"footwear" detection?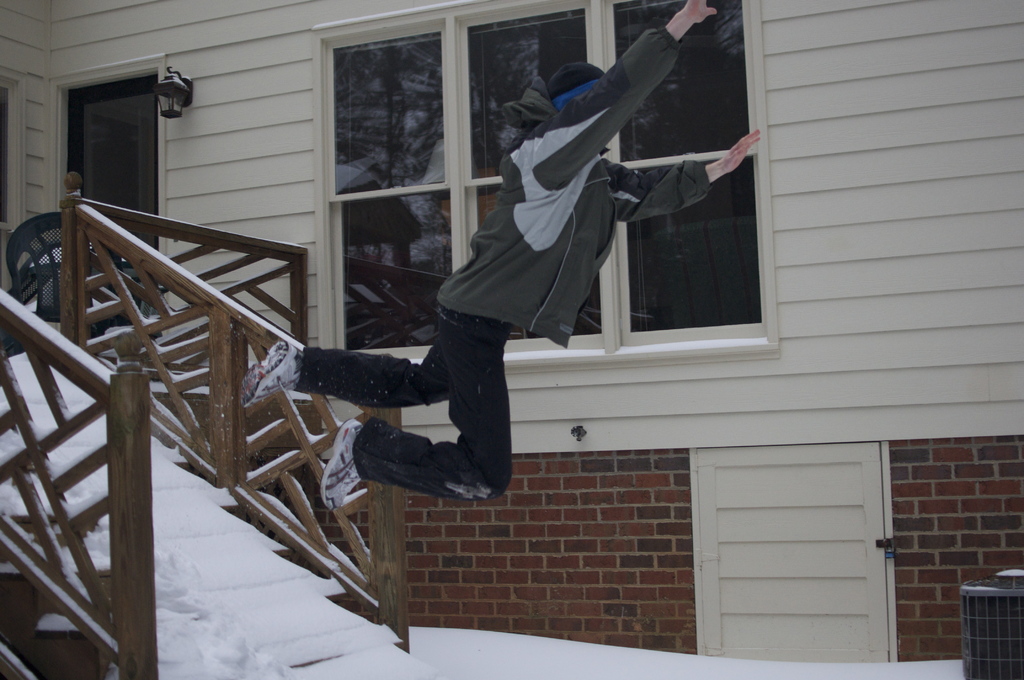
(232,338,301,410)
